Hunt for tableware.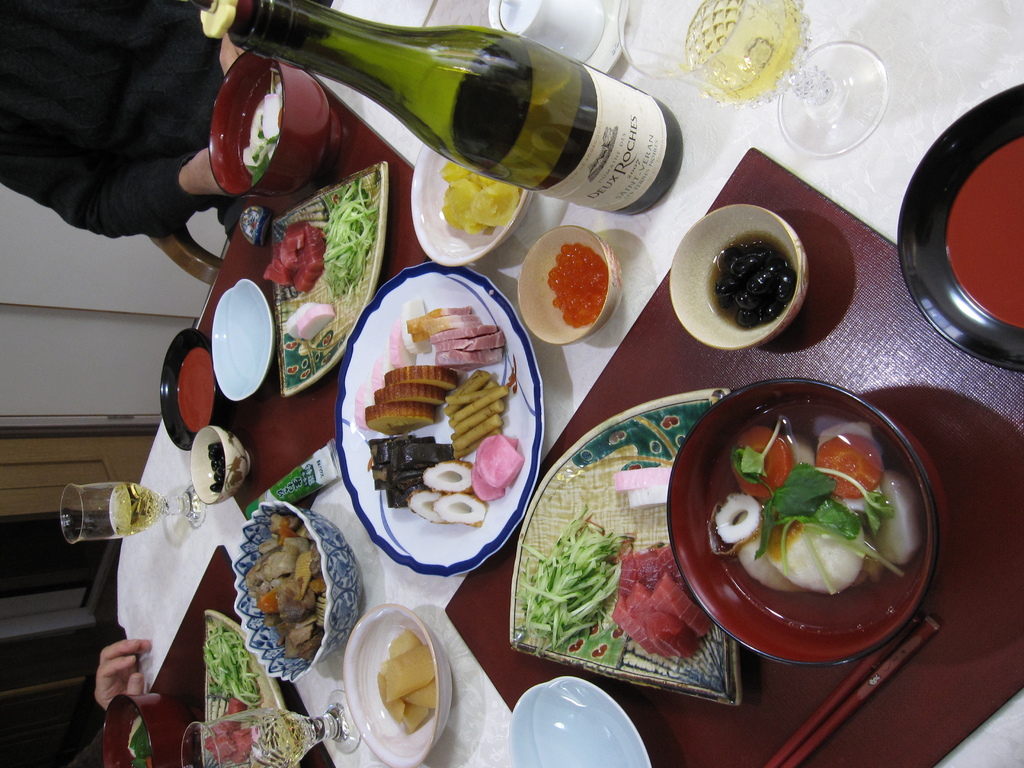
Hunted down at [506,675,652,767].
